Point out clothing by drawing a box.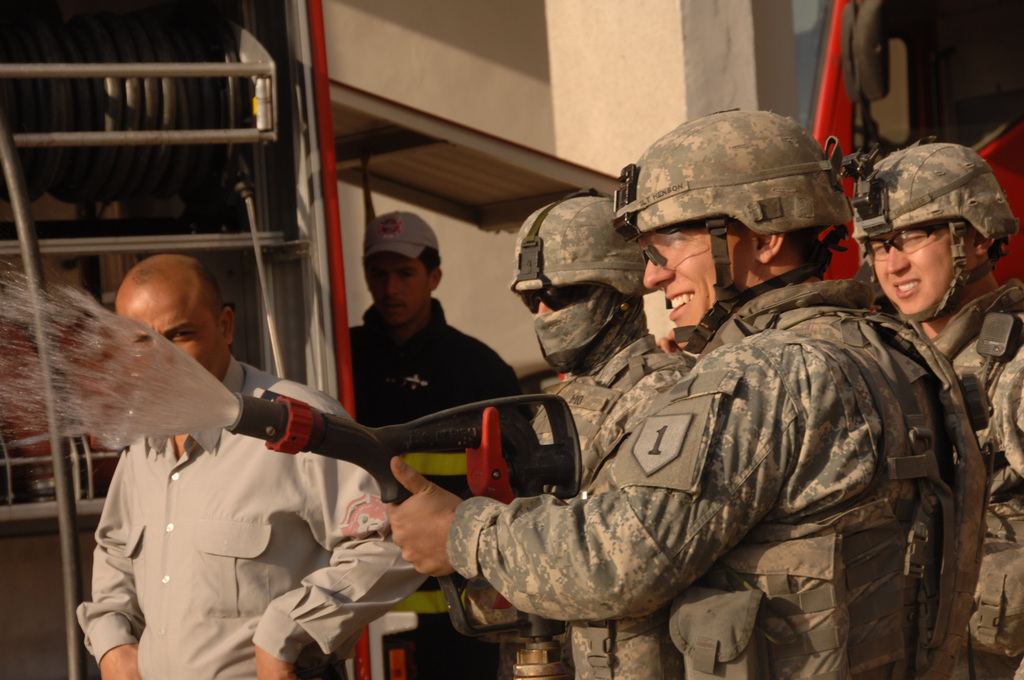
box=[342, 296, 534, 679].
